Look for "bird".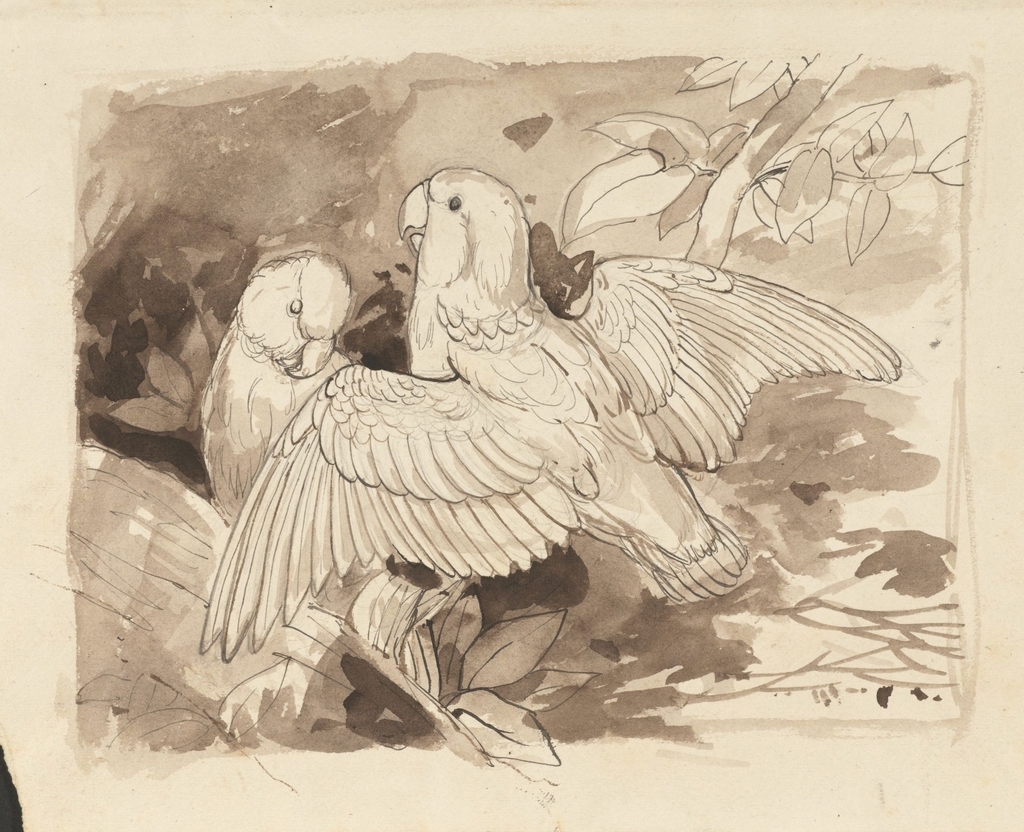
Found: (left=200, top=242, right=480, bottom=714).
